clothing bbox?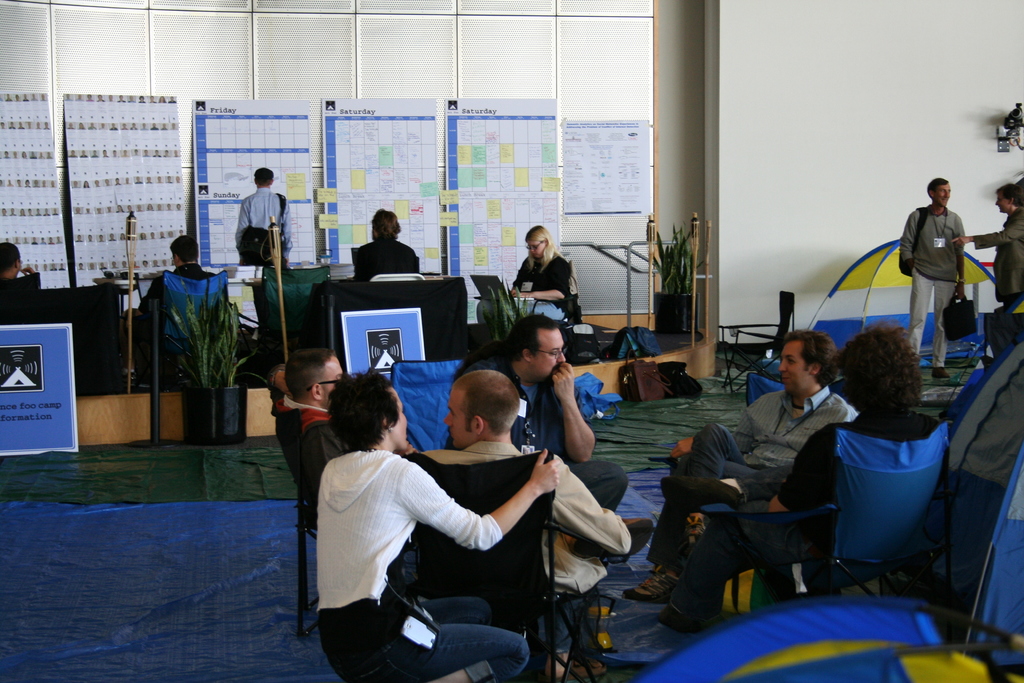
x1=237 y1=186 x2=294 y2=263
